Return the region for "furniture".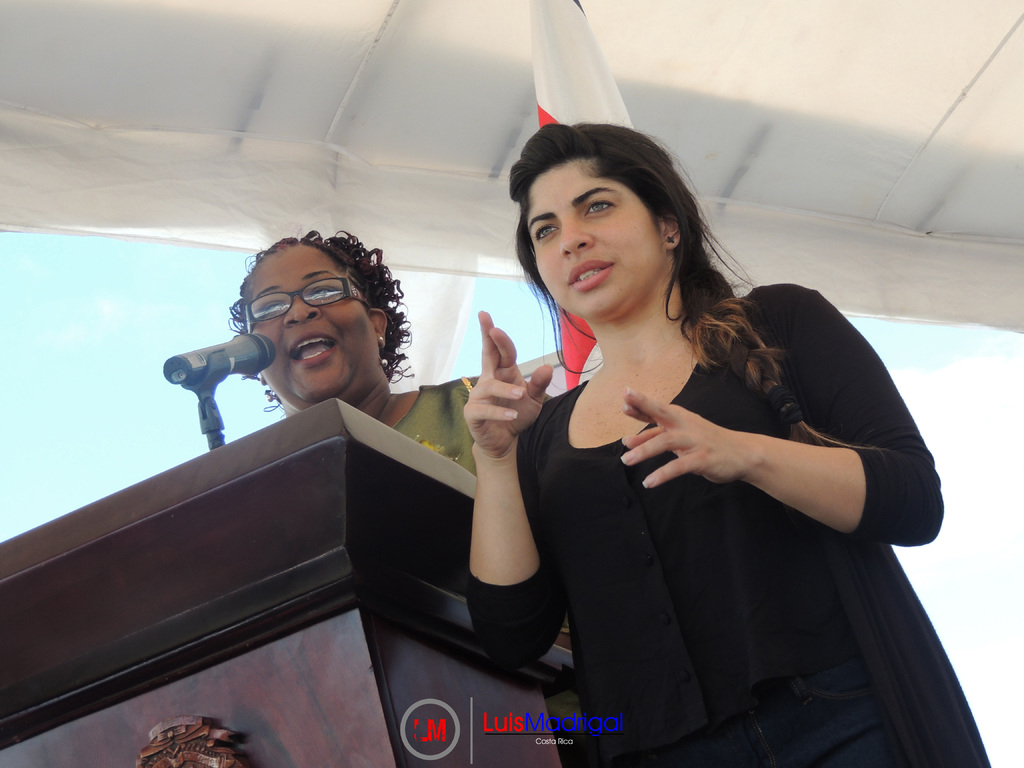
[0,396,574,767].
